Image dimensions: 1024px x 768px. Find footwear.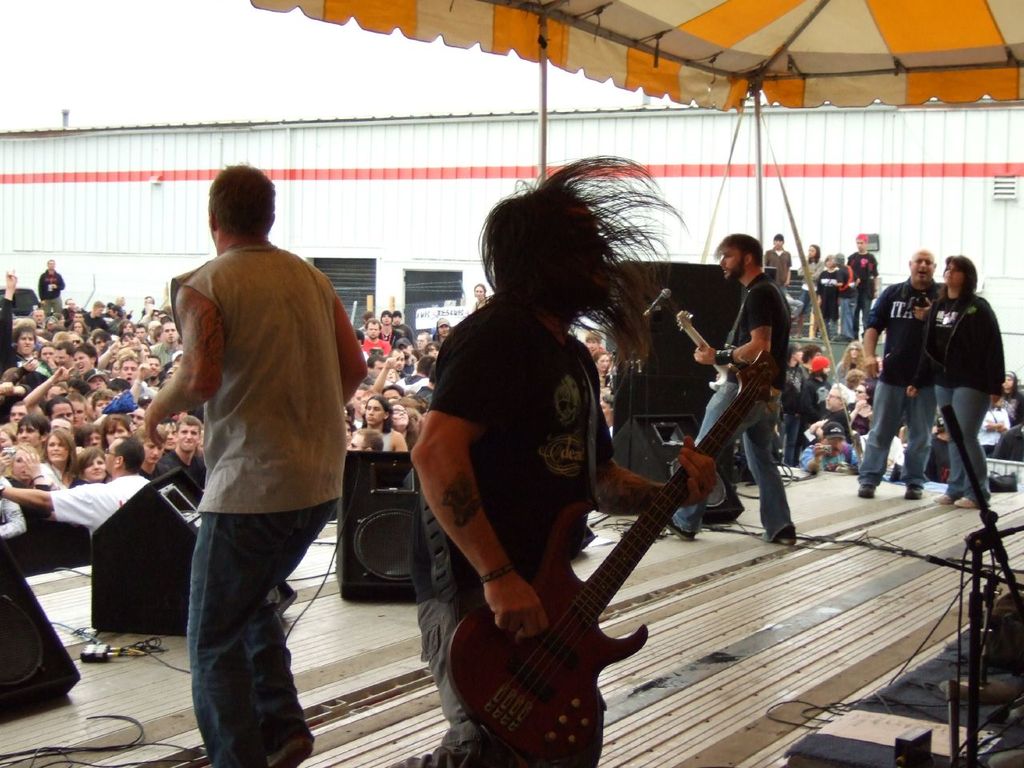
crop(954, 496, 976, 510).
